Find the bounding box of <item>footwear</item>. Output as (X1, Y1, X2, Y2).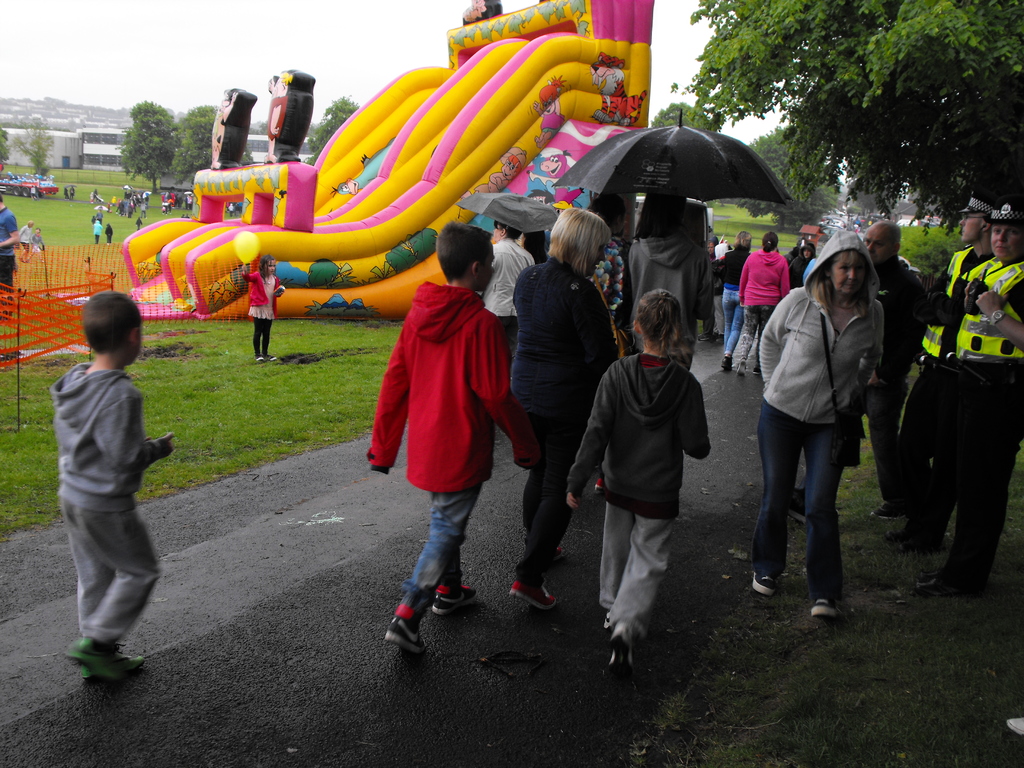
(694, 332, 708, 341).
